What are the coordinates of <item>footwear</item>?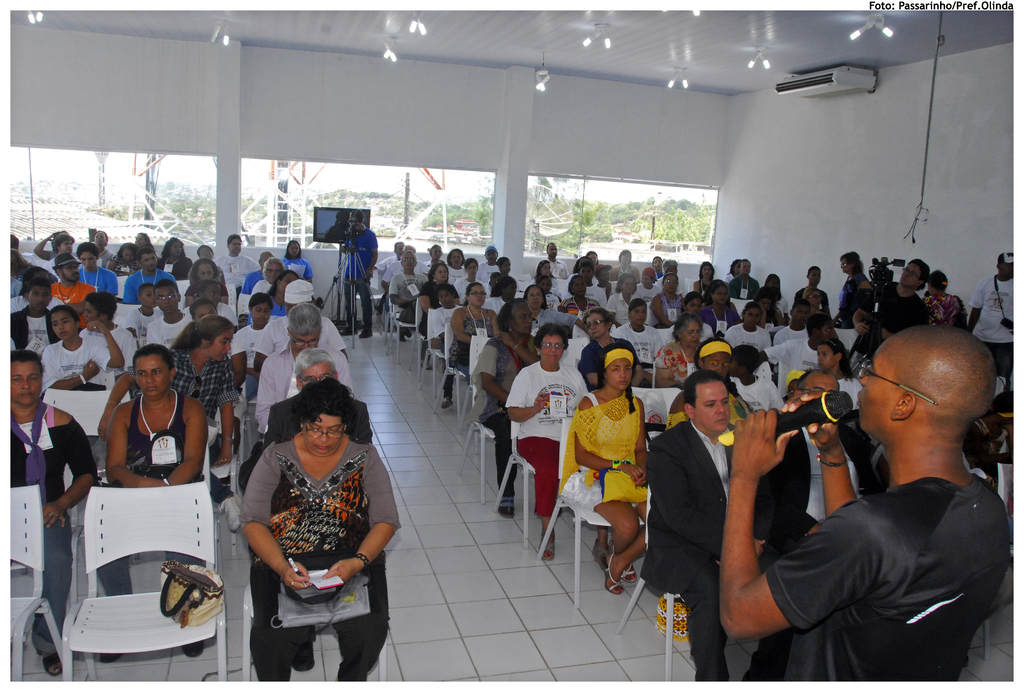
box(540, 530, 556, 561).
